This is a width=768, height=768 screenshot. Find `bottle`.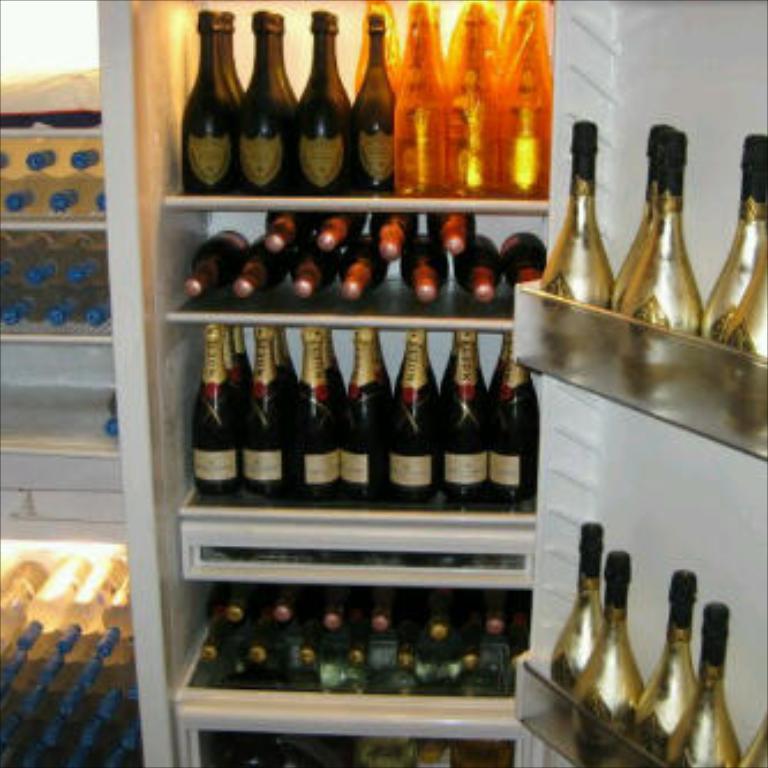
Bounding box: {"left": 60, "top": 136, "right": 104, "bottom": 180}.
